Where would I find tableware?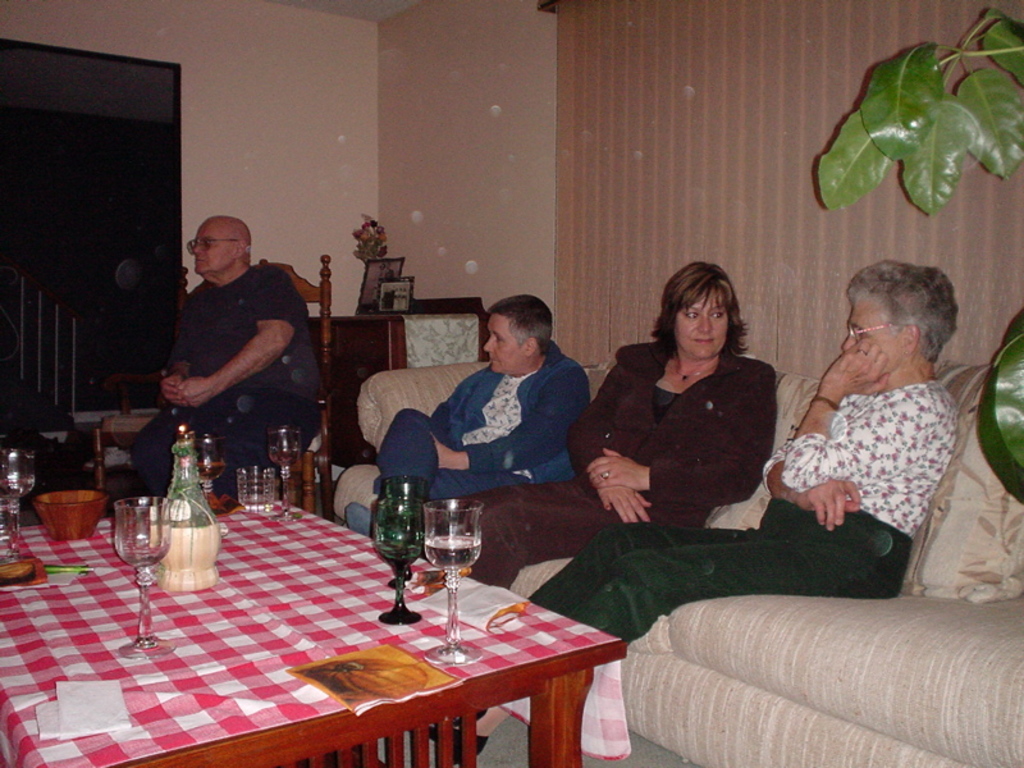
At {"left": 29, "top": 486, "right": 109, "bottom": 540}.
